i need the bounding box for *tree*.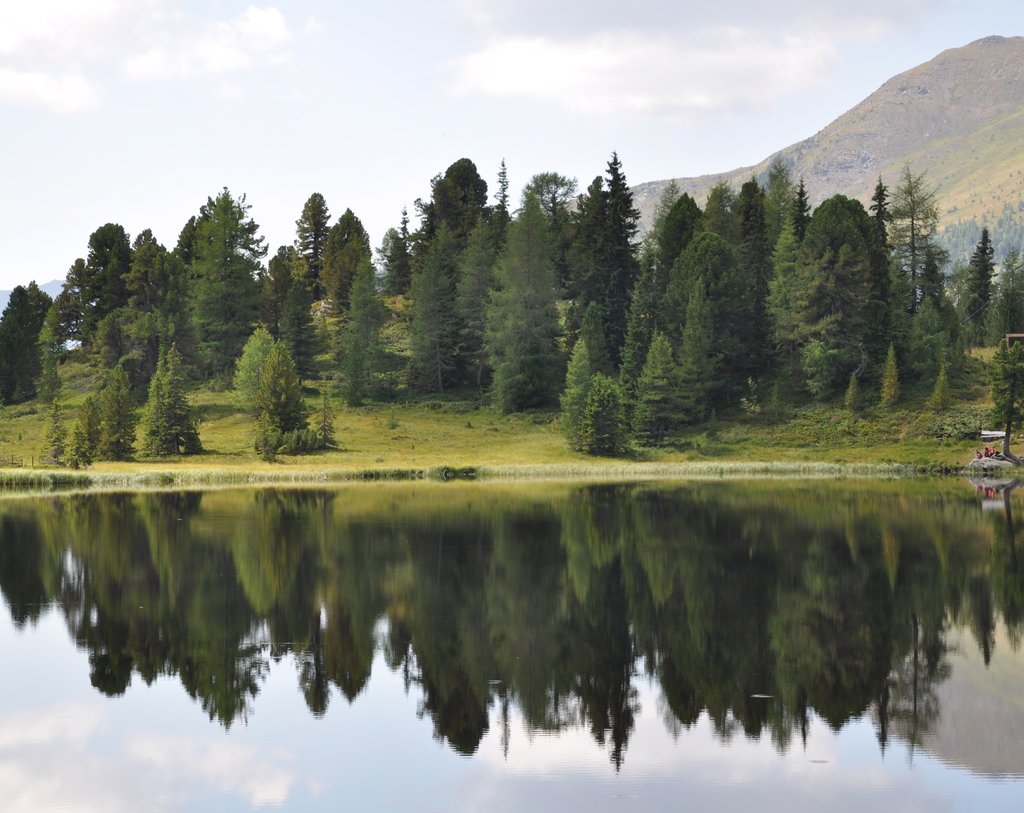
Here it is: 422,162,496,230.
